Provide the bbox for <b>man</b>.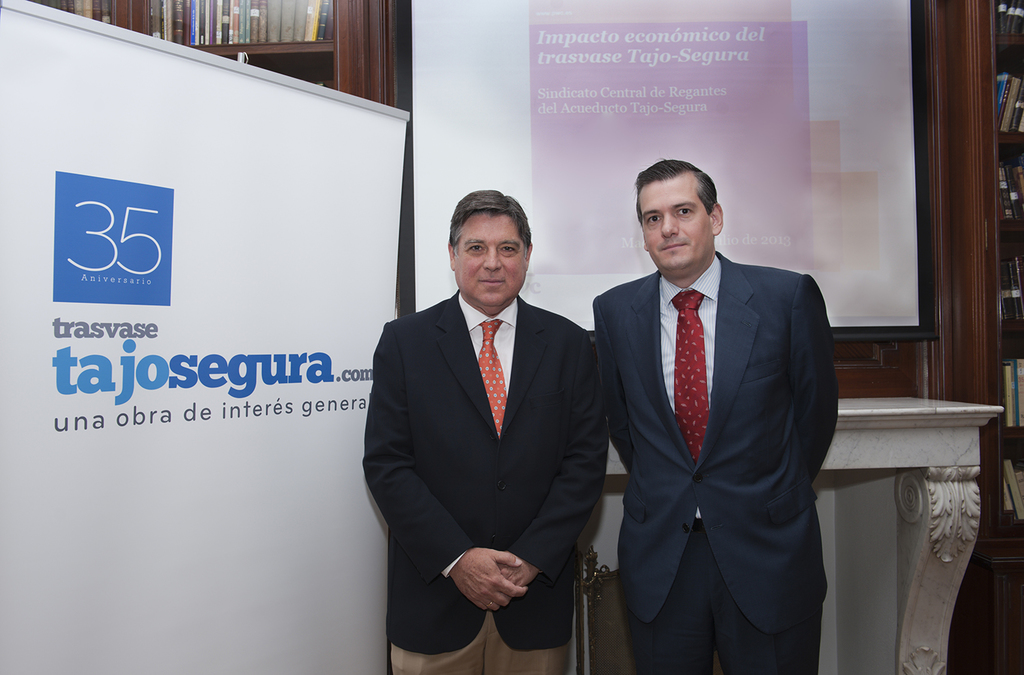
region(361, 182, 616, 674).
